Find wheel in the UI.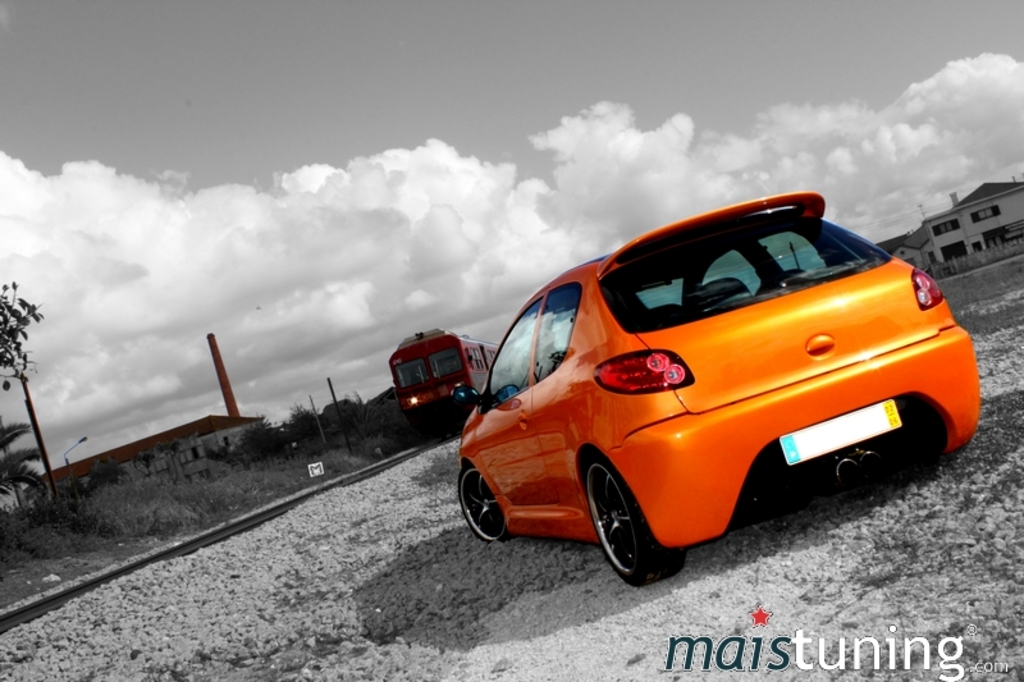
UI element at left=457, top=464, right=509, bottom=544.
